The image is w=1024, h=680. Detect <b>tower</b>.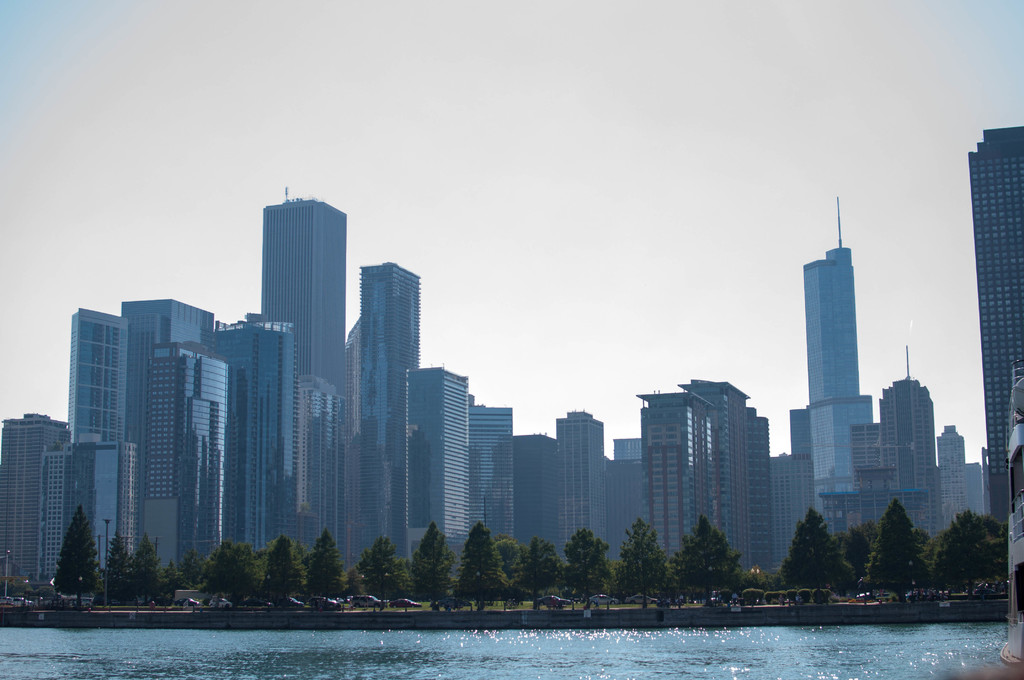
Detection: box=[401, 361, 472, 571].
